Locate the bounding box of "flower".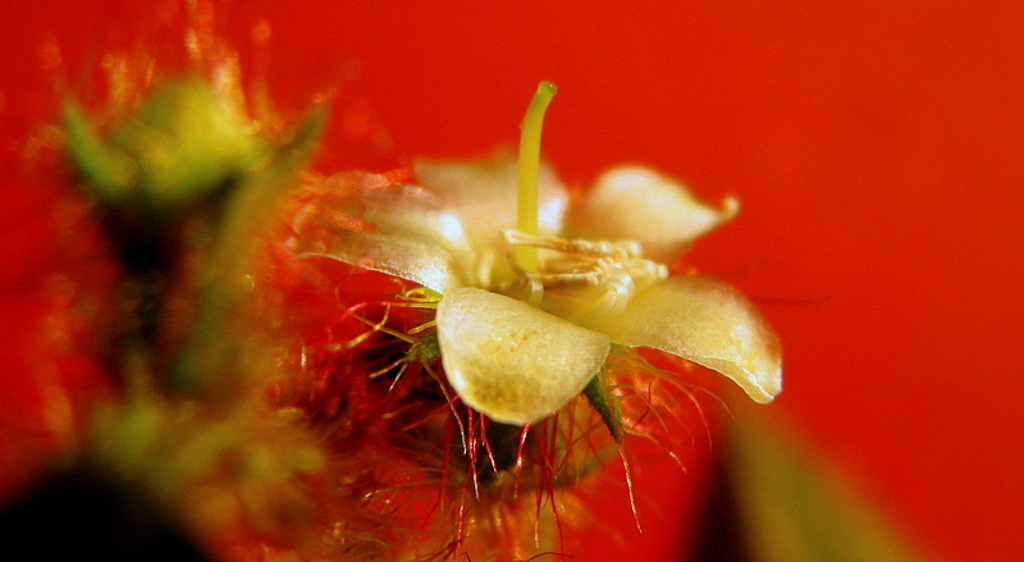
Bounding box: BBox(355, 96, 812, 420).
